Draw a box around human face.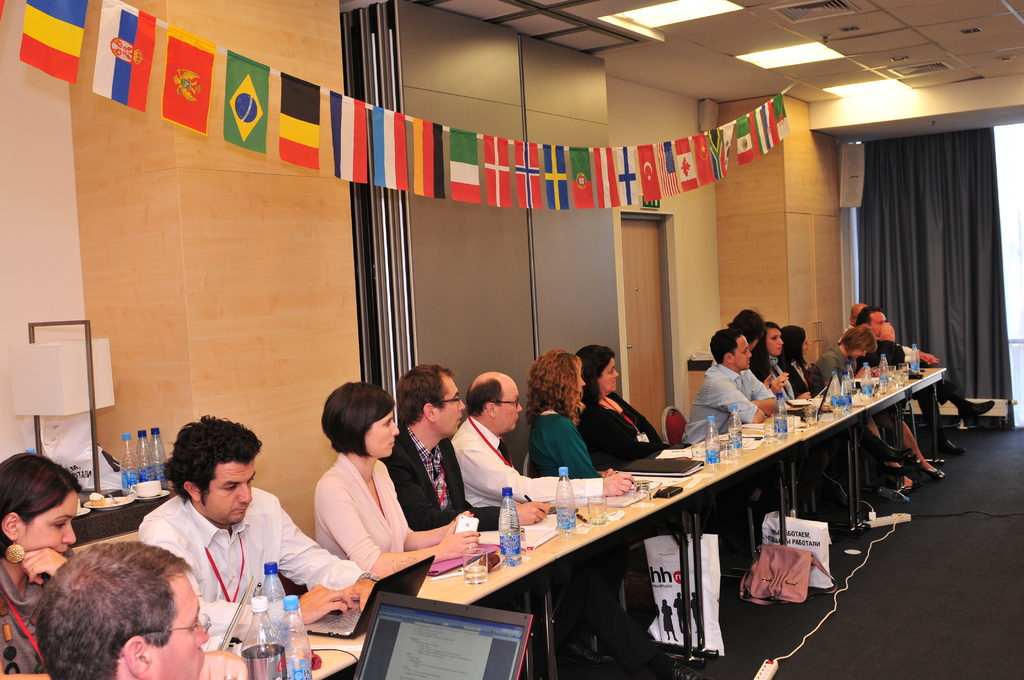
bbox(20, 492, 80, 557).
